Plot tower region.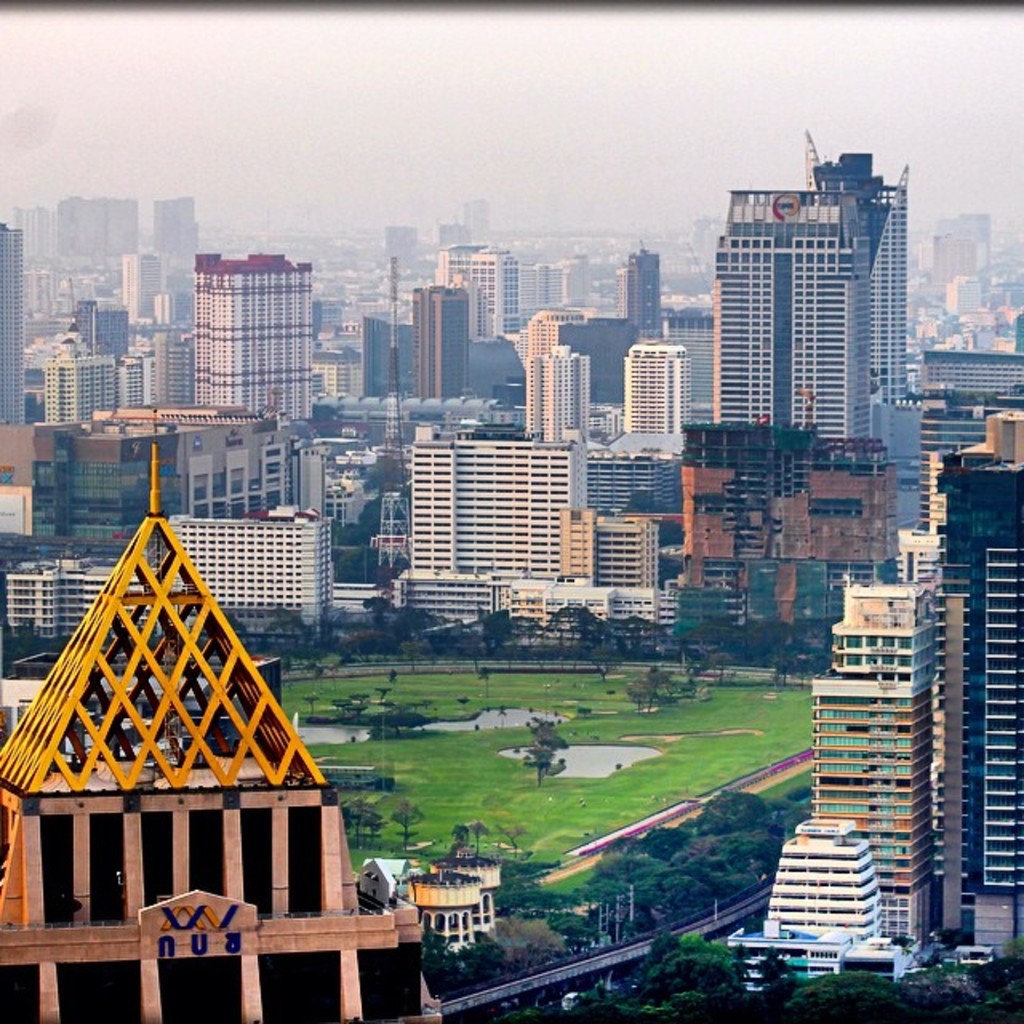
Plotted at {"left": 72, "top": 294, "right": 128, "bottom": 368}.
